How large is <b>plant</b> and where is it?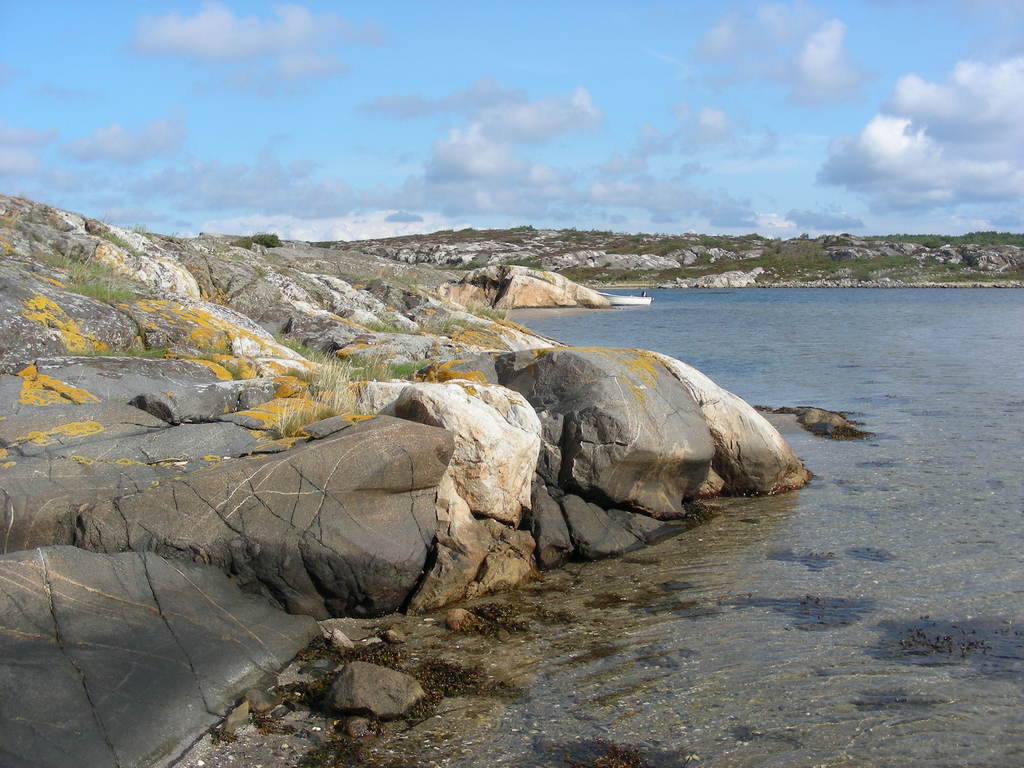
Bounding box: [691, 250, 717, 264].
